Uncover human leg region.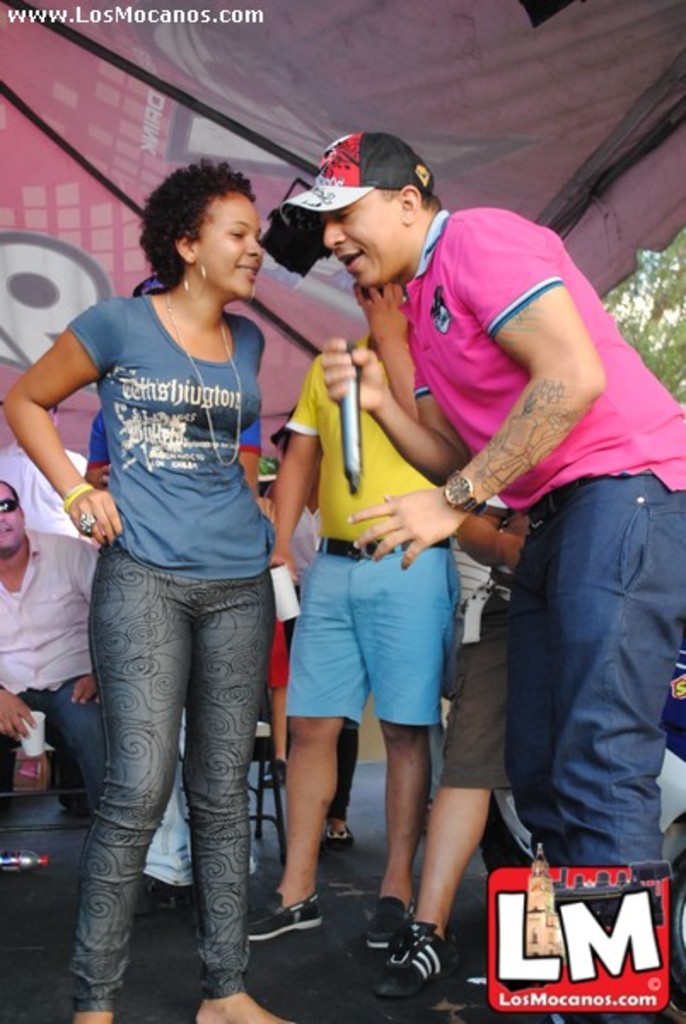
Uncovered: box(365, 555, 456, 932).
